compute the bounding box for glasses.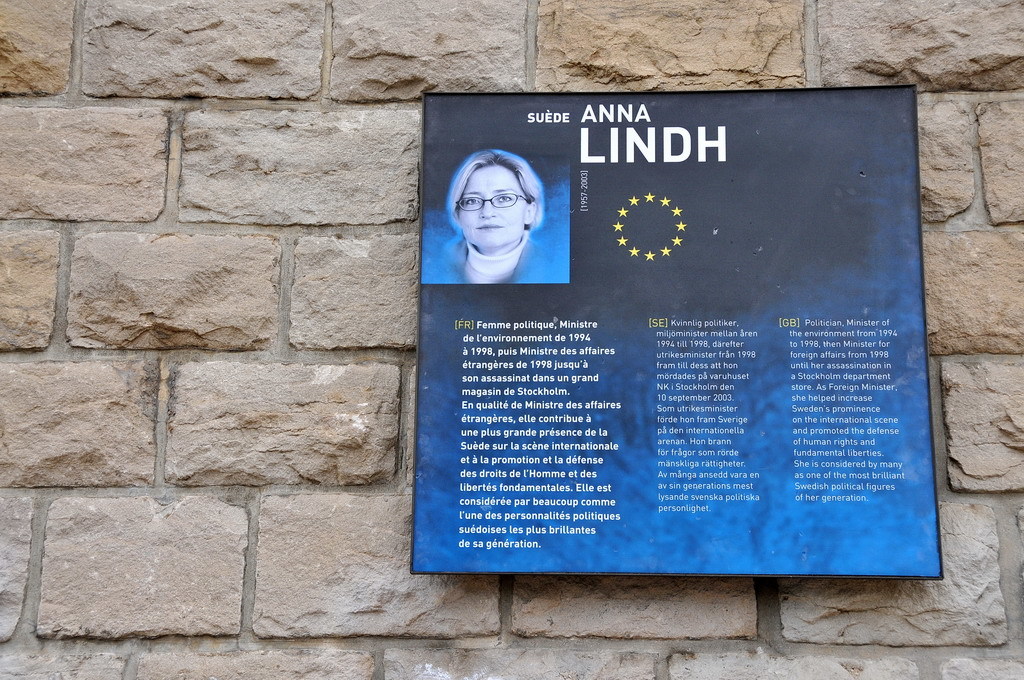
select_region(456, 193, 528, 211).
